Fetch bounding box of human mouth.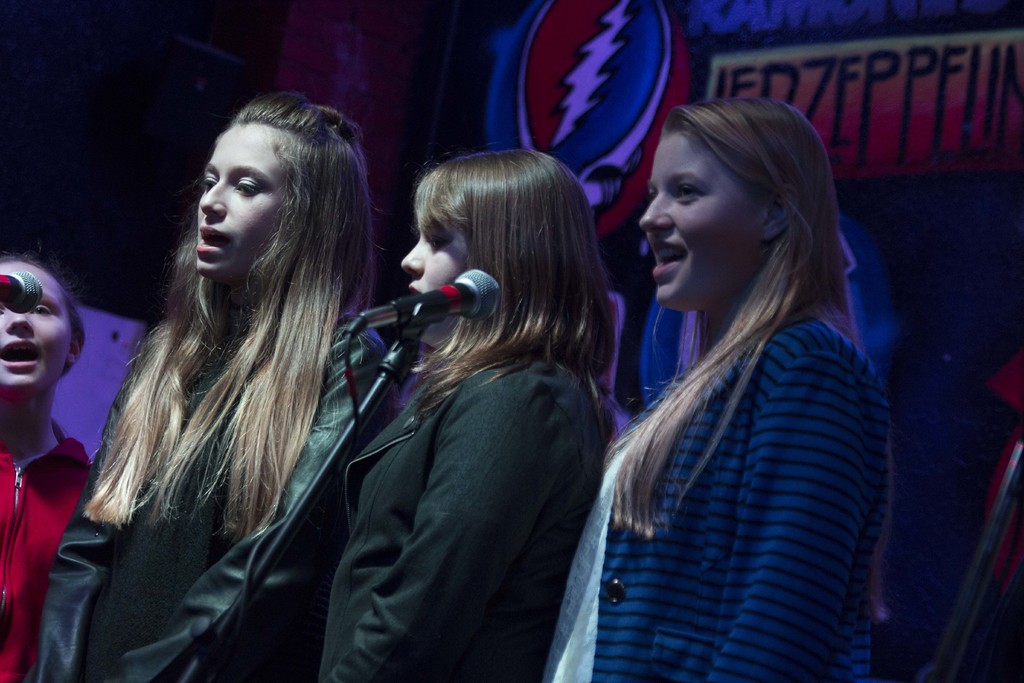
Bbox: bbox(192, 225, 231, 260).
